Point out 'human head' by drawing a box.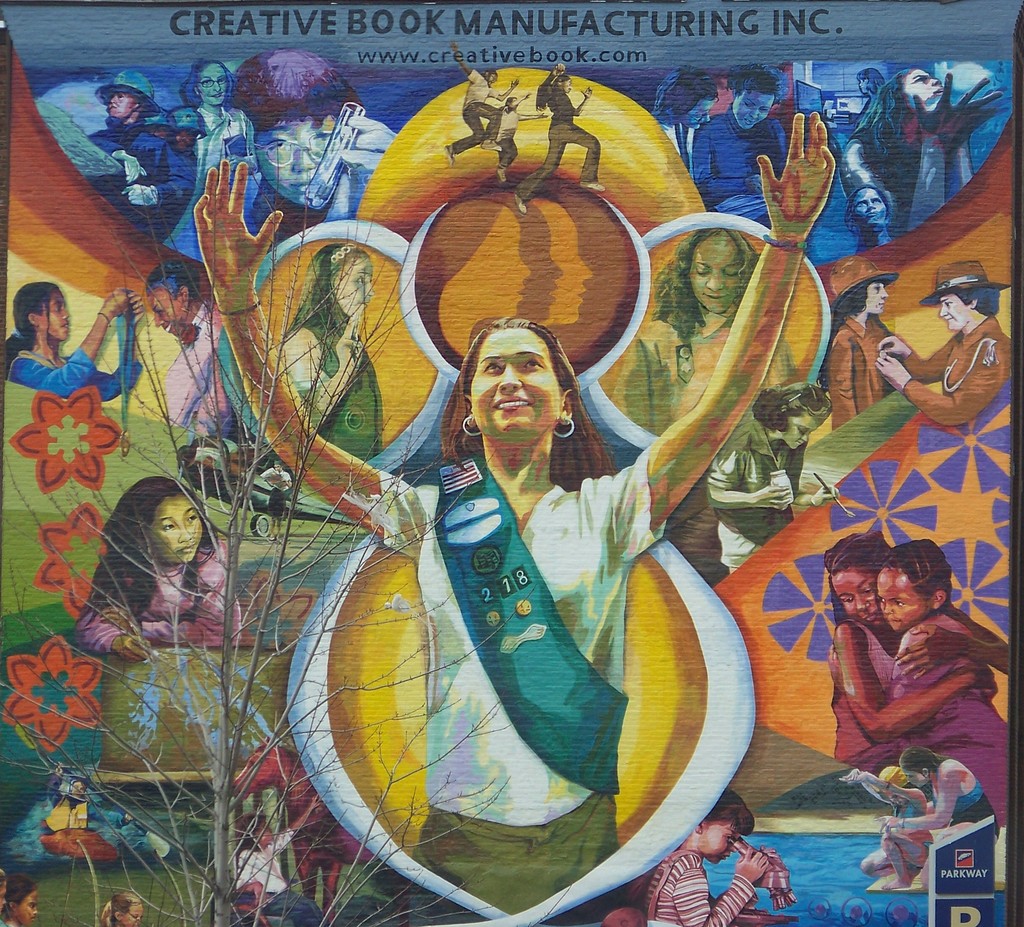
{"x1": 0, "y1": 867, "x2": 6, "y2": 914}.
